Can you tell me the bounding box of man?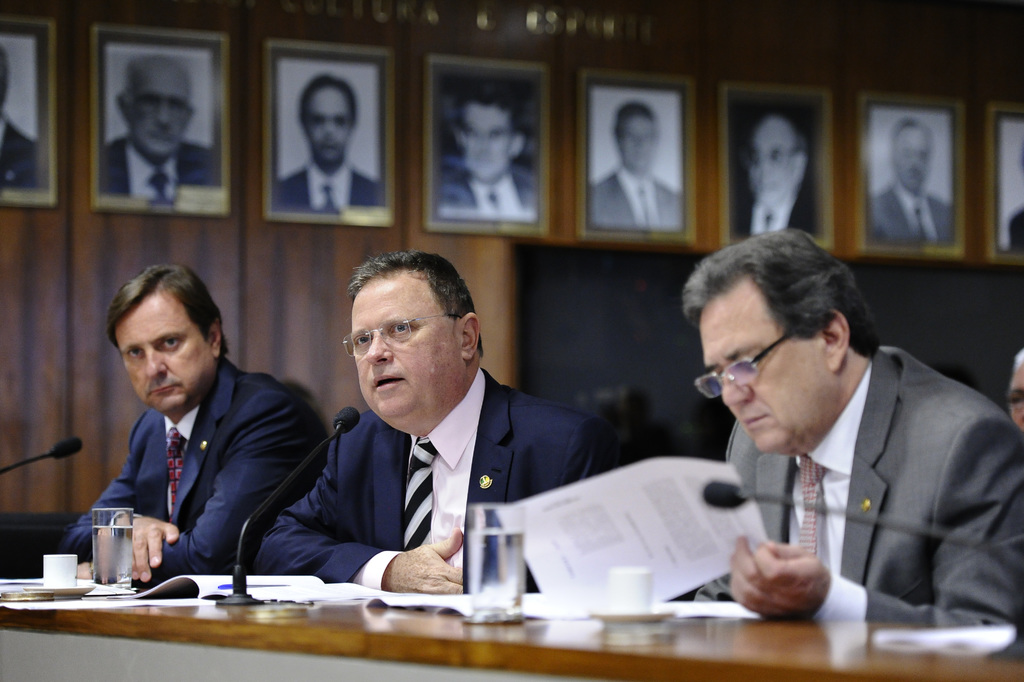
434, 91, 543, 220.
